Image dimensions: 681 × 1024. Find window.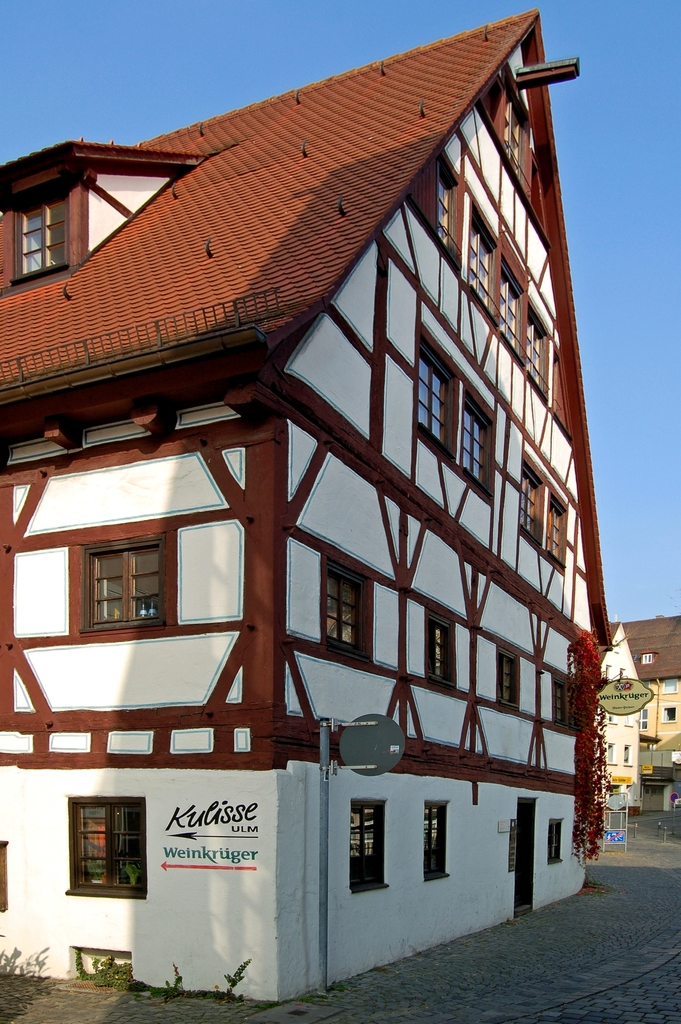
x1=350, y1=800, x2=389, y2=896.
